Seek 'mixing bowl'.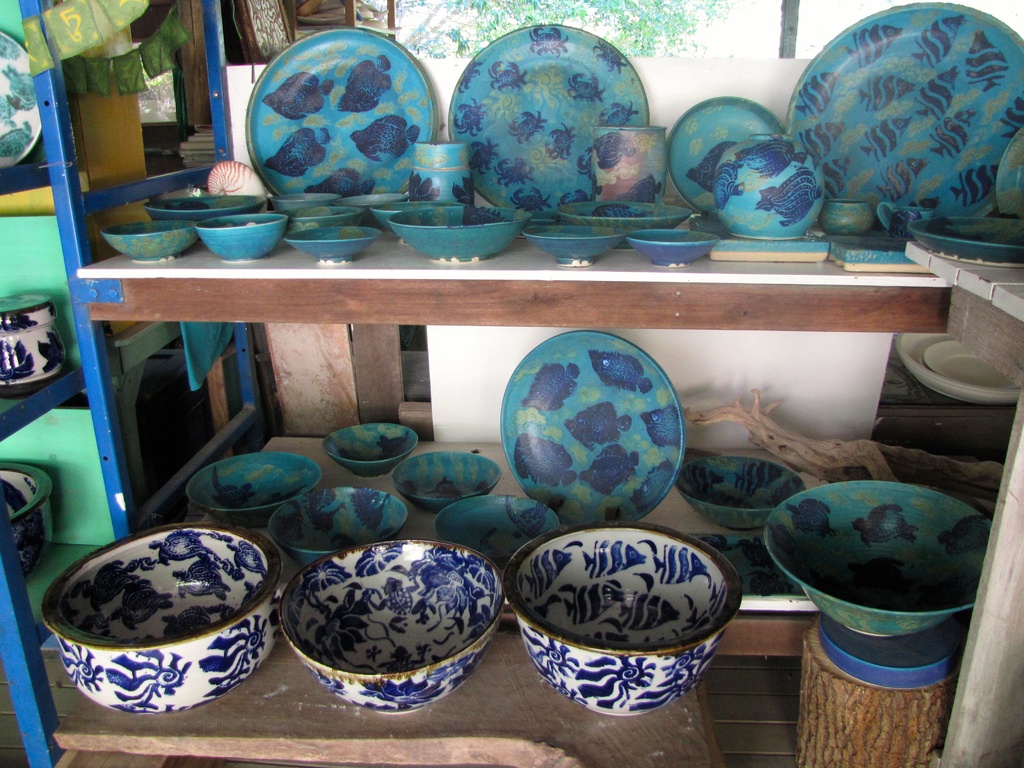
(188, 452, 323, 534).
